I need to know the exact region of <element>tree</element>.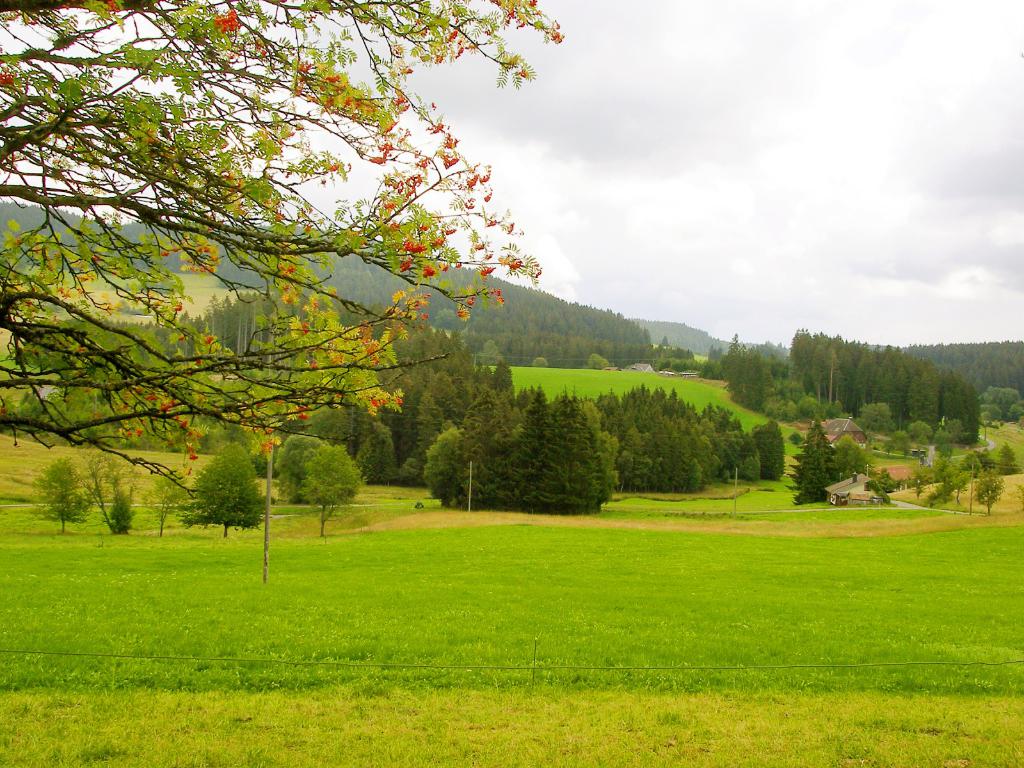
Region: 28,456,90,536.
